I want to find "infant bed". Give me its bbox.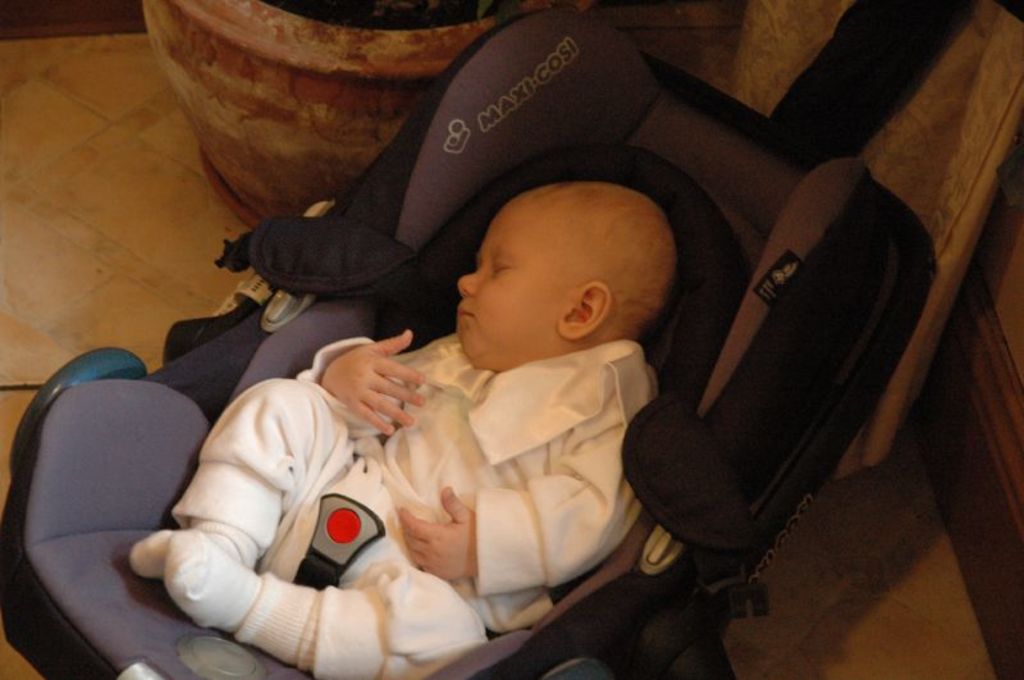
left=0, top=6, right=937, bottom=679.
